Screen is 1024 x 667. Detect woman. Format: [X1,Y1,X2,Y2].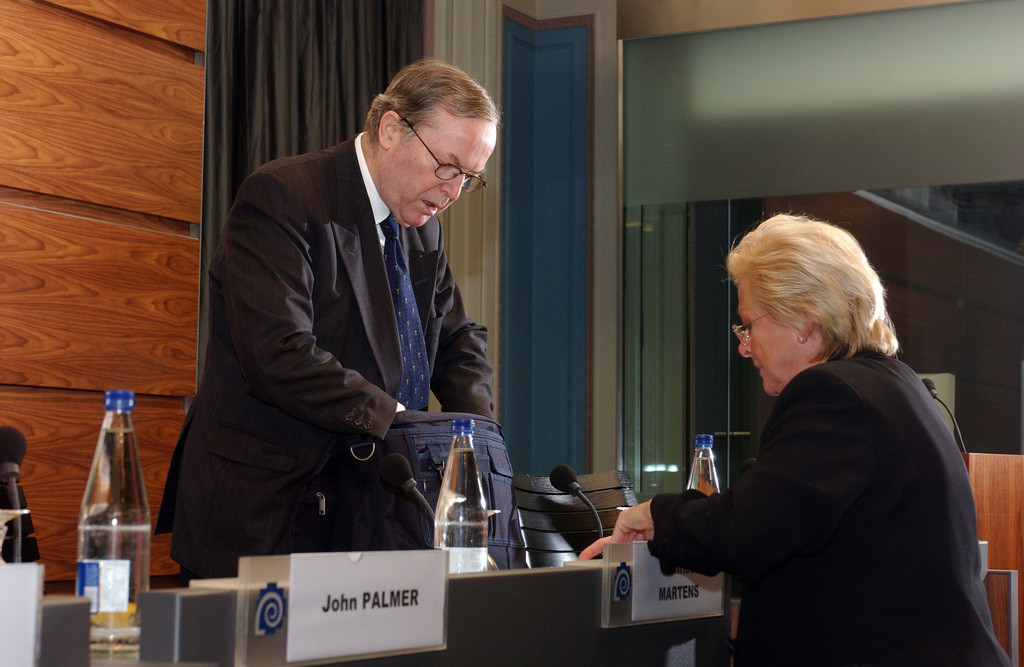
[667,202,979,663].
